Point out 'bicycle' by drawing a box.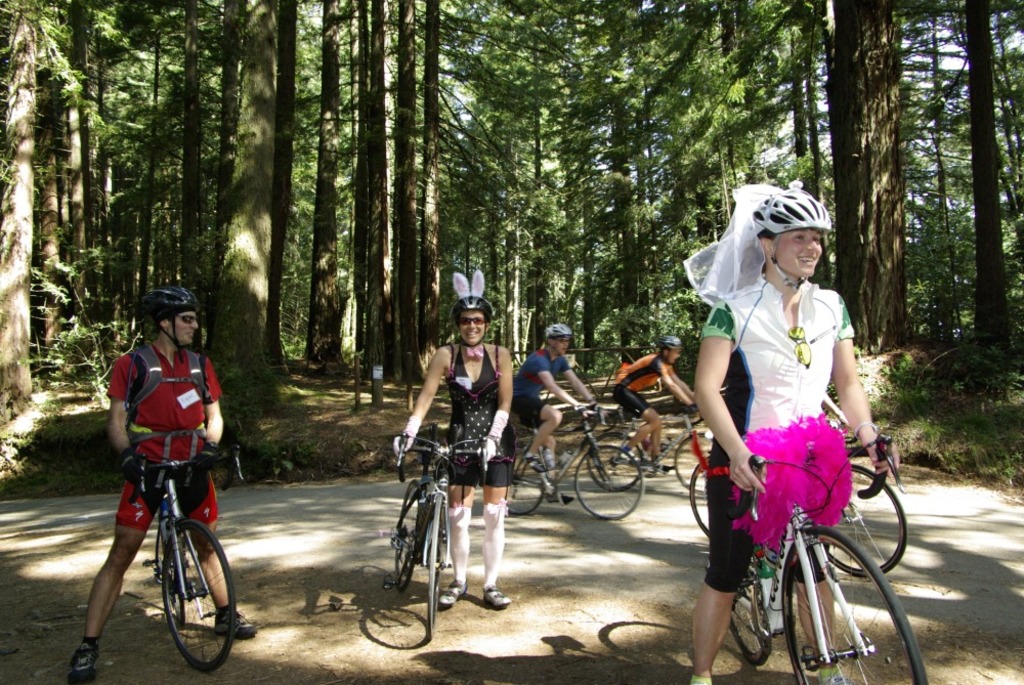
136:451:251:672.
